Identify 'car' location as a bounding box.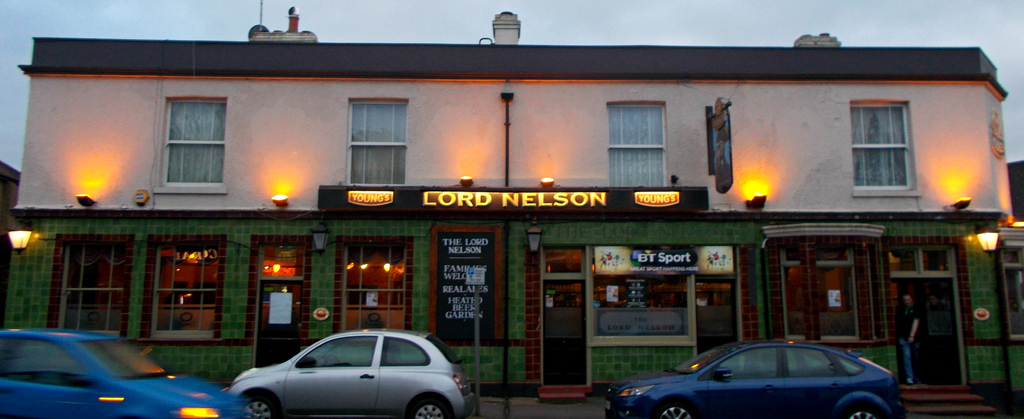
BBox(602, 341, 906, 418).
